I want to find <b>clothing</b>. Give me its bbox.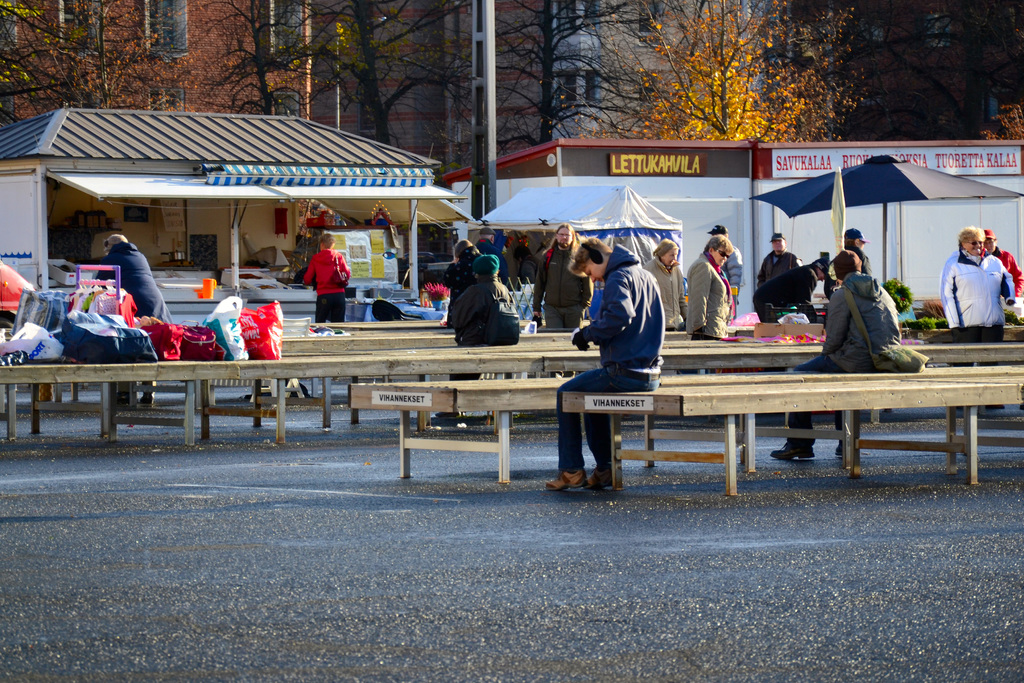
BBox(577, 242, 666, 465).
